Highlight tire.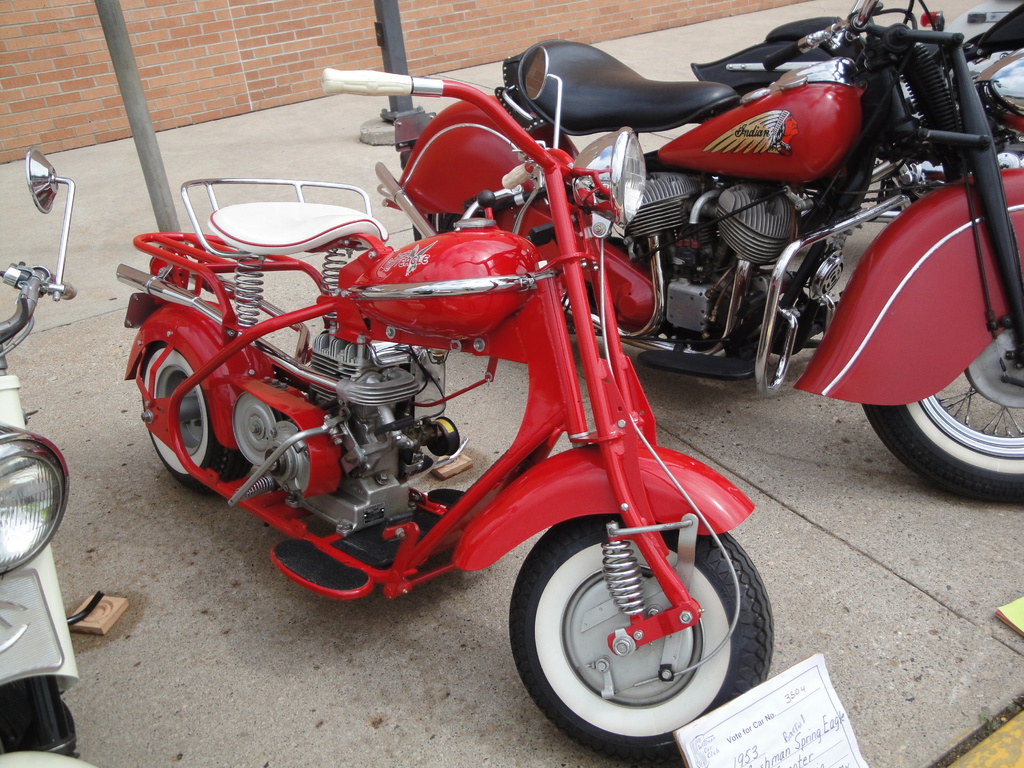
Highlighted region: locate(856, 317, 1023, 509).
